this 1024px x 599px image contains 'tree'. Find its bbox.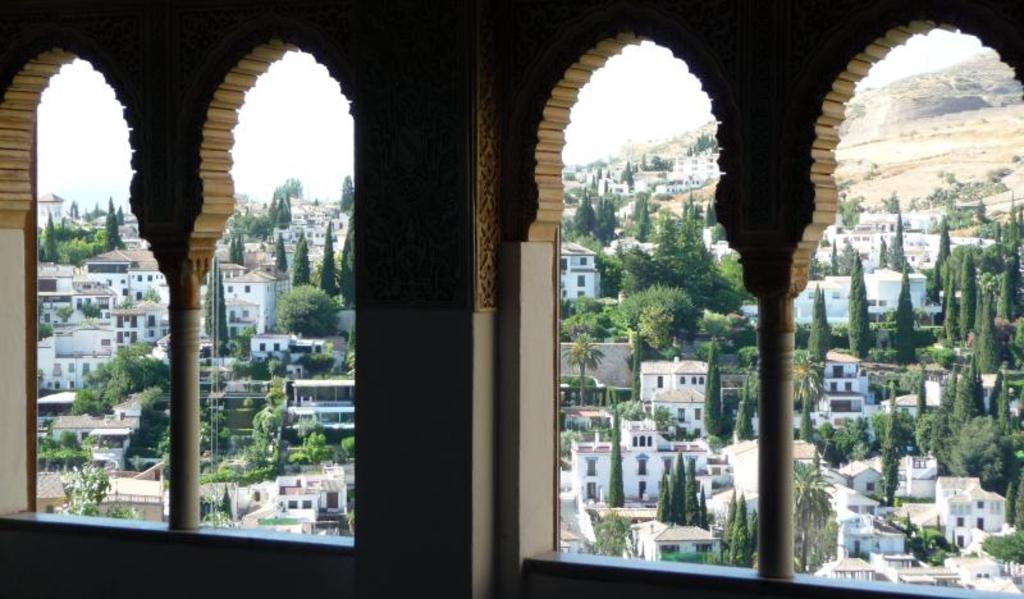
564/334/602/403.
